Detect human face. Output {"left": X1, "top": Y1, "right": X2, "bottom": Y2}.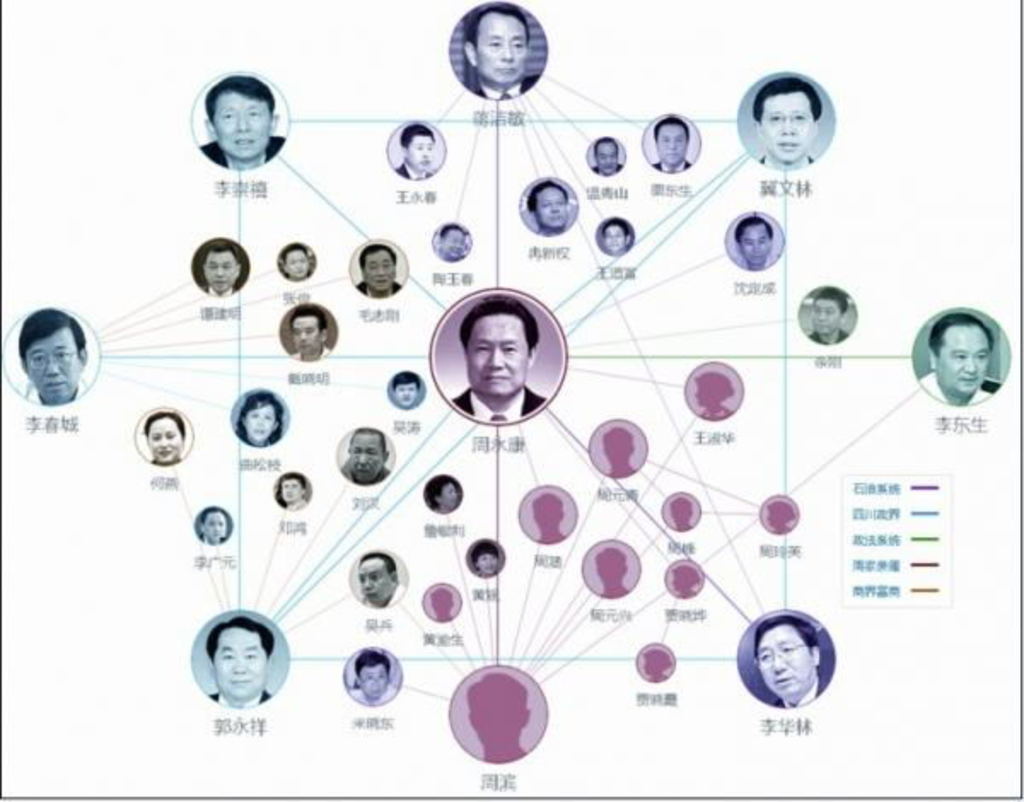
{"left": 599, "top": 140, "right": 614, "bottom": 171}.
